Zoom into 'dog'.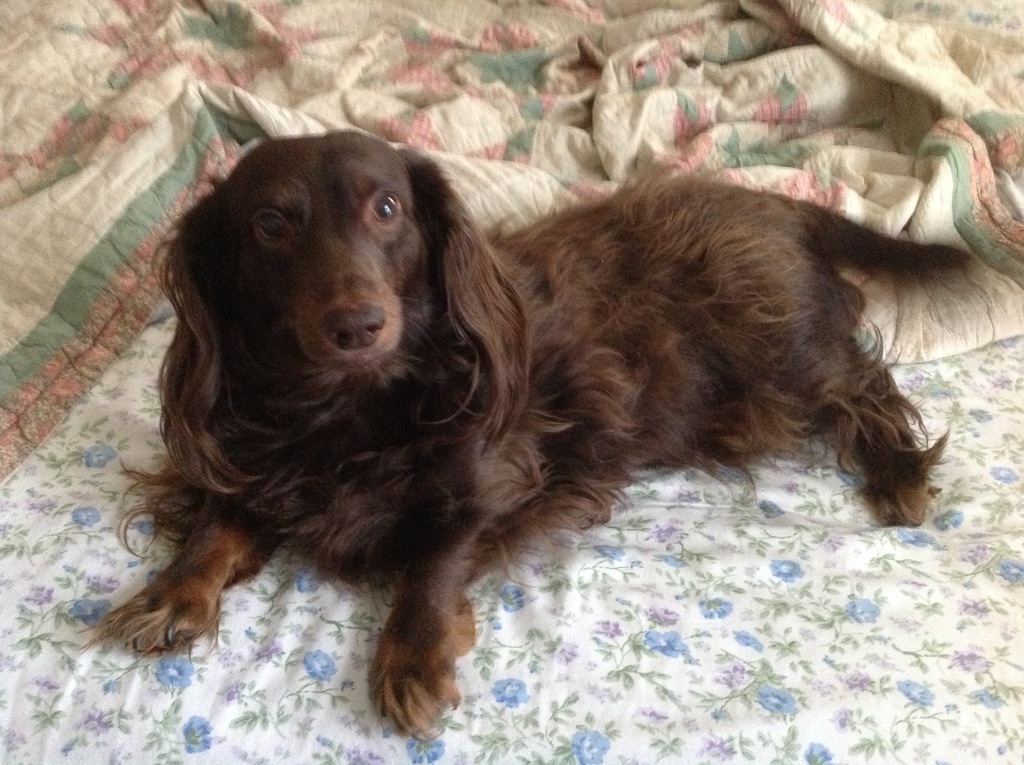
Zoom target: box(79, 126, 1009, 742).
